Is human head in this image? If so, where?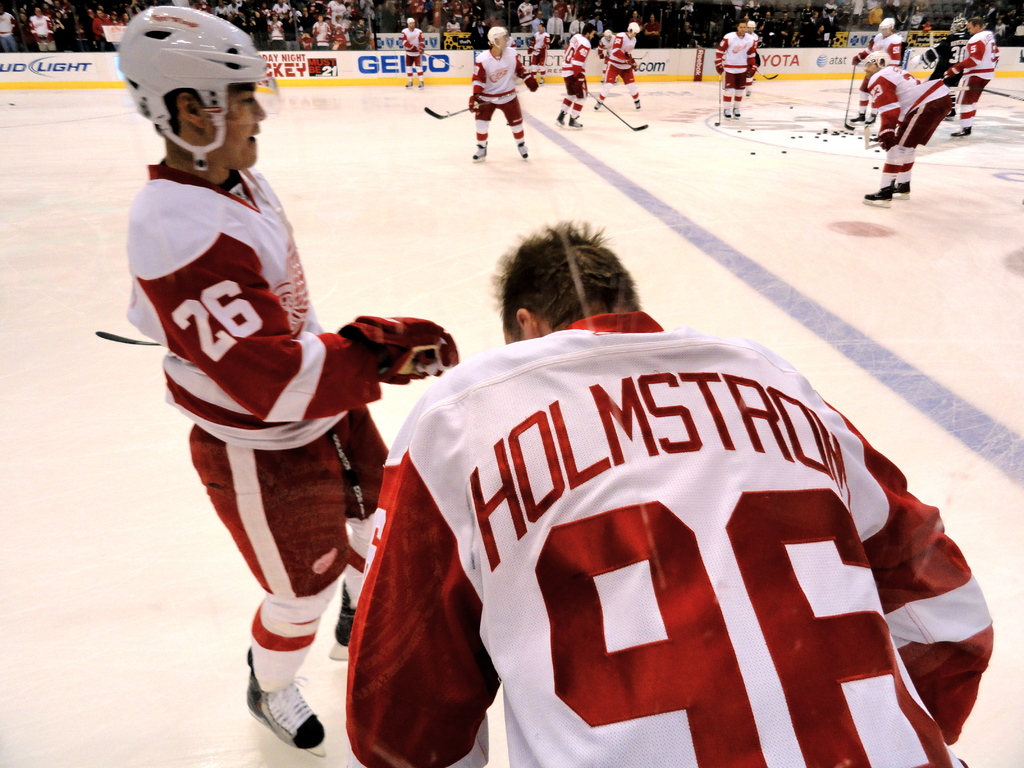
Yes, at box=[759, 20, 767, 30].
